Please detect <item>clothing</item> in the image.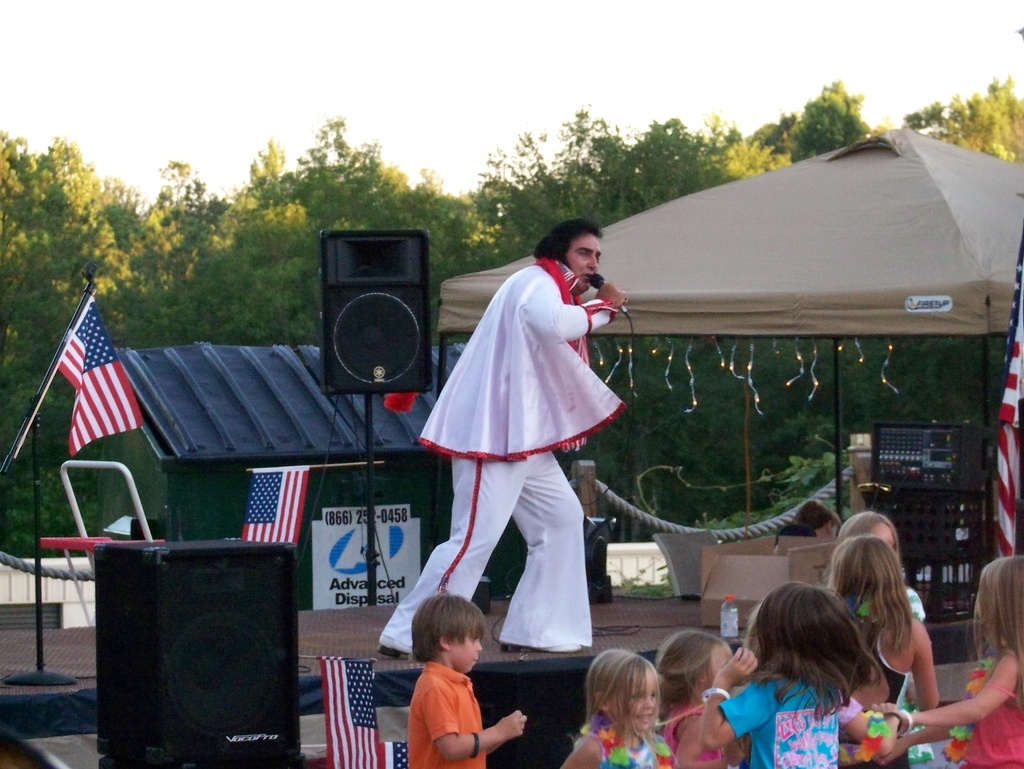
x1=665 y1=703 x2=718 y2=768.
